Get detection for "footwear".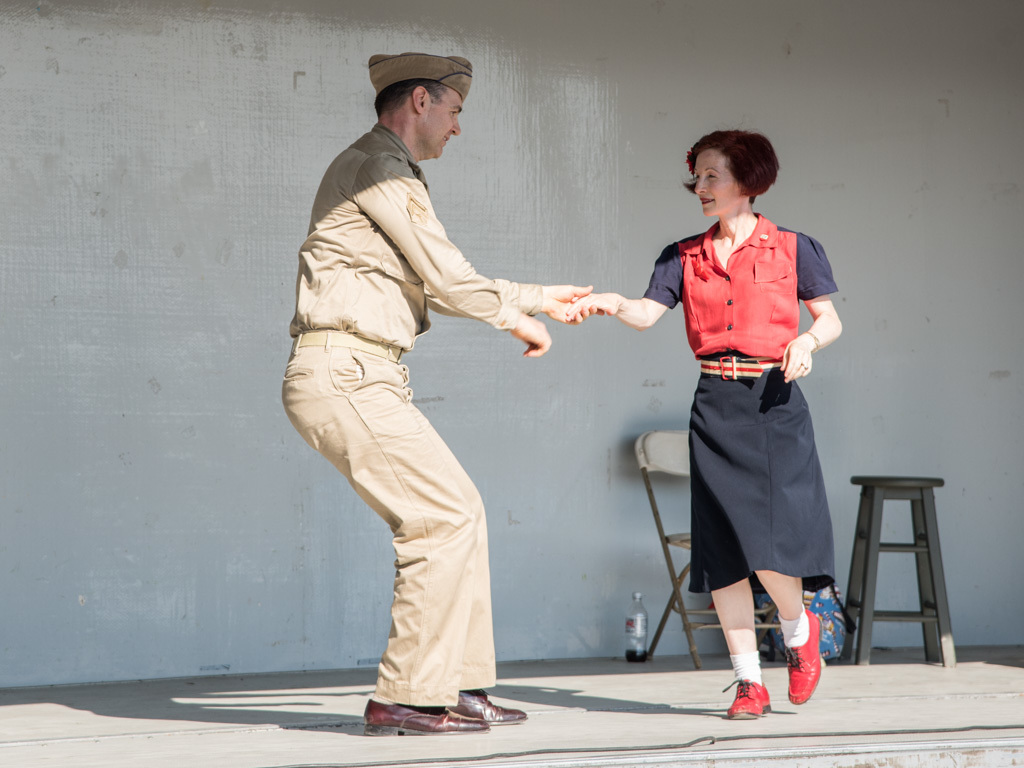
Detection: select_region(720, 678, 774, 721).
